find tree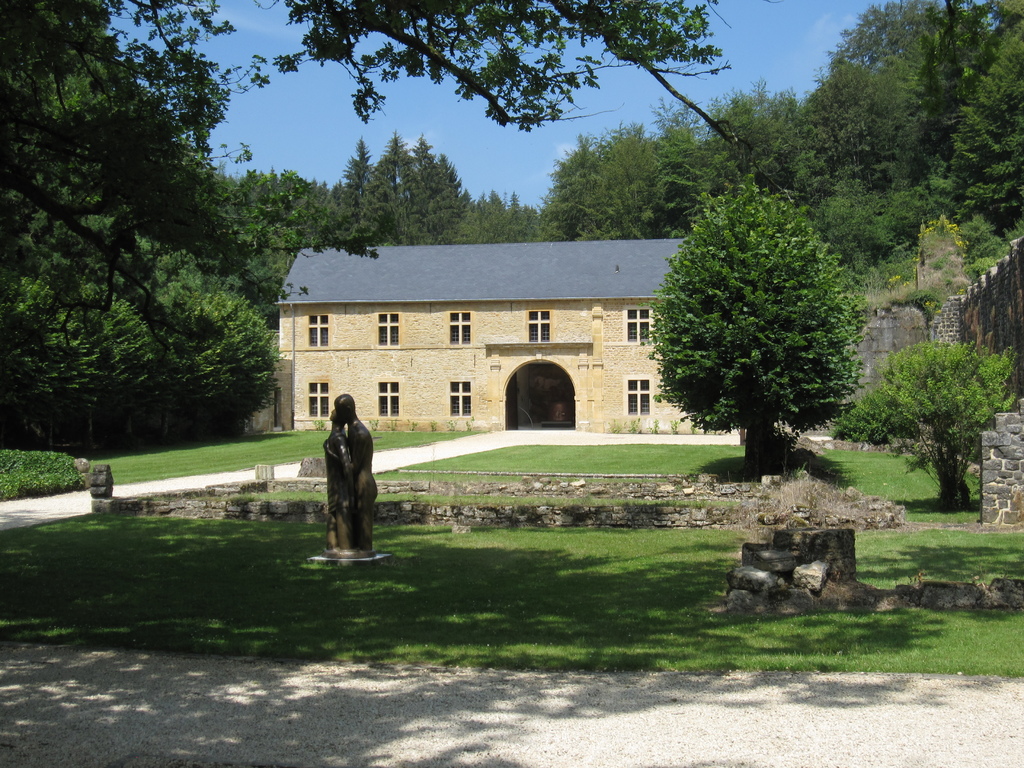
534, 110, 676, 237
